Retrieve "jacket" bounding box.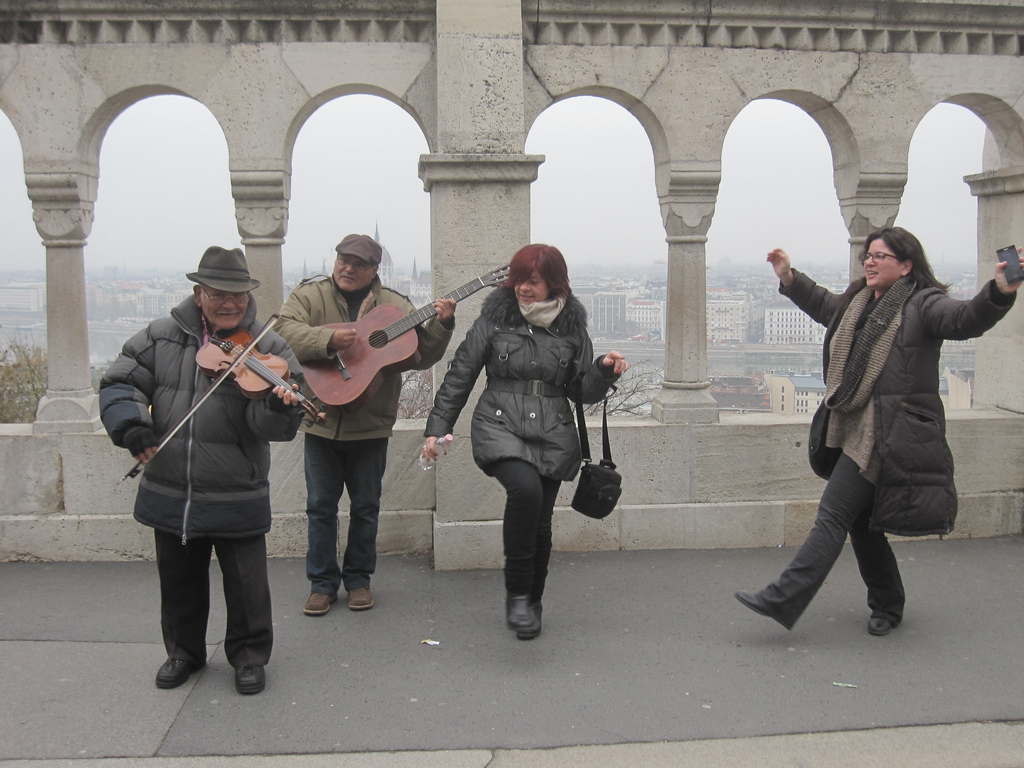
Bounding box: 96, 290, 305, 544.
